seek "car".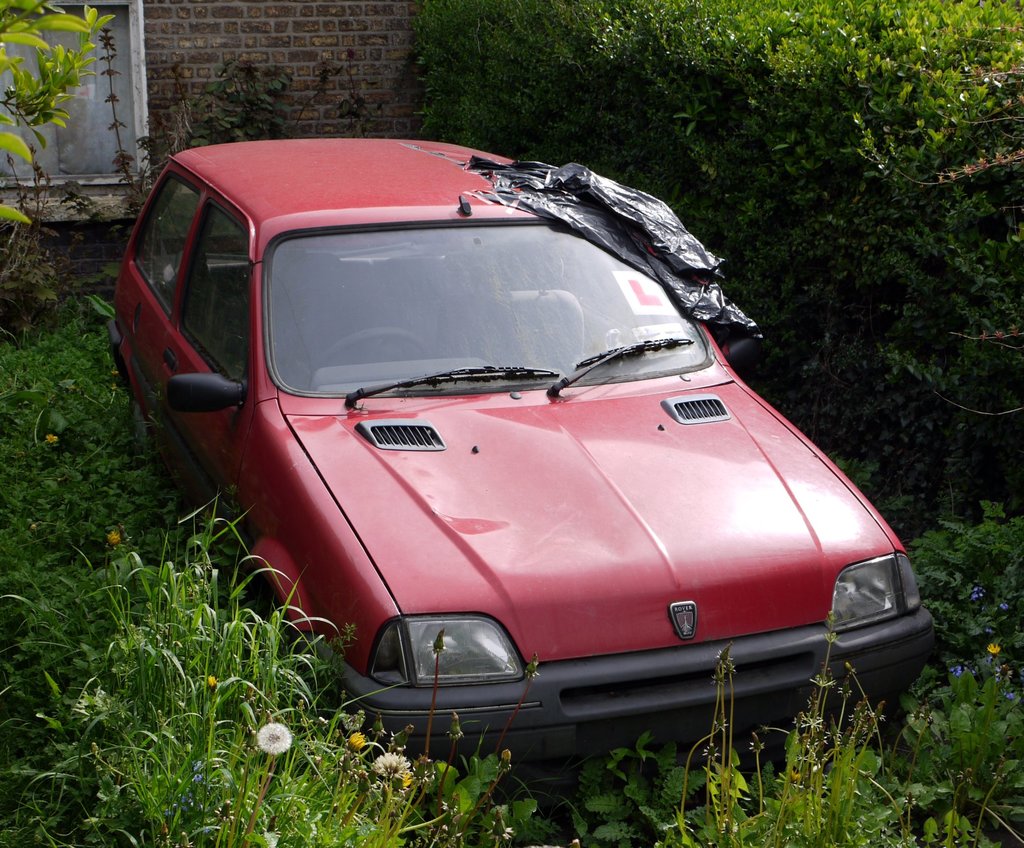
BBox(109, 139, 958, 790).
